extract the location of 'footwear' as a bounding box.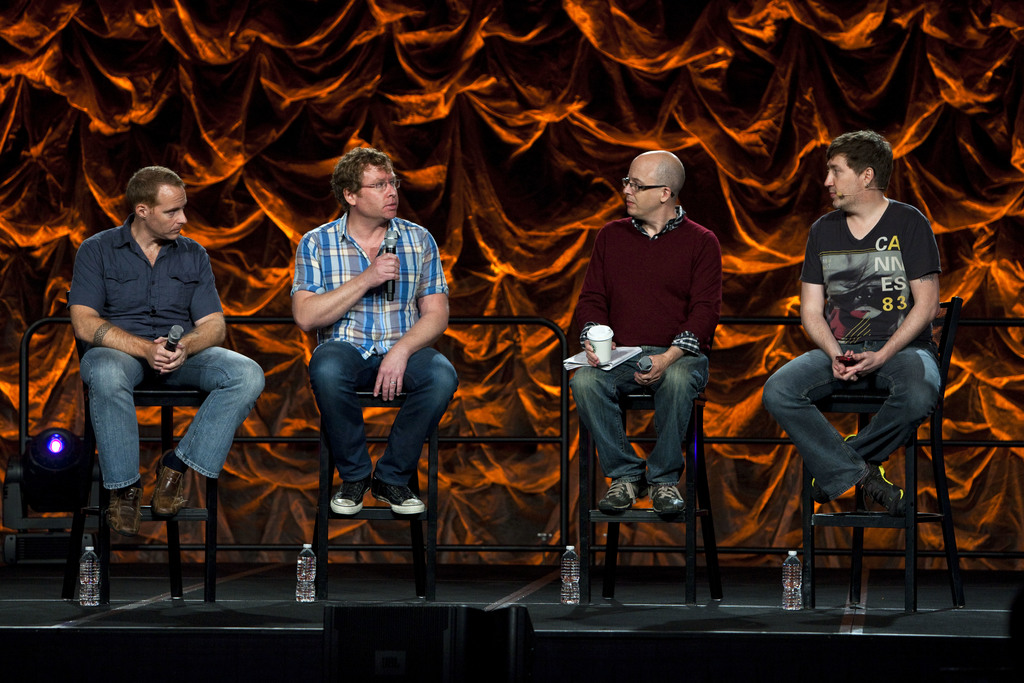
<bbox>645, 486, 687, 514</bbox>.
